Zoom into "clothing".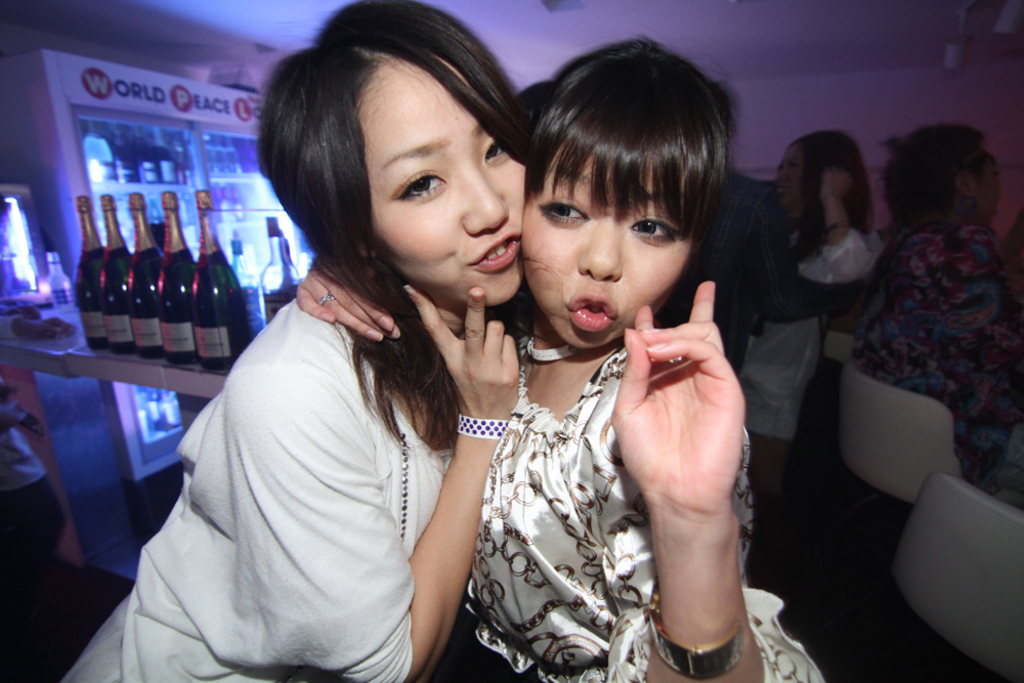
Zoom target: select_region(657, 169, 845, 366).
